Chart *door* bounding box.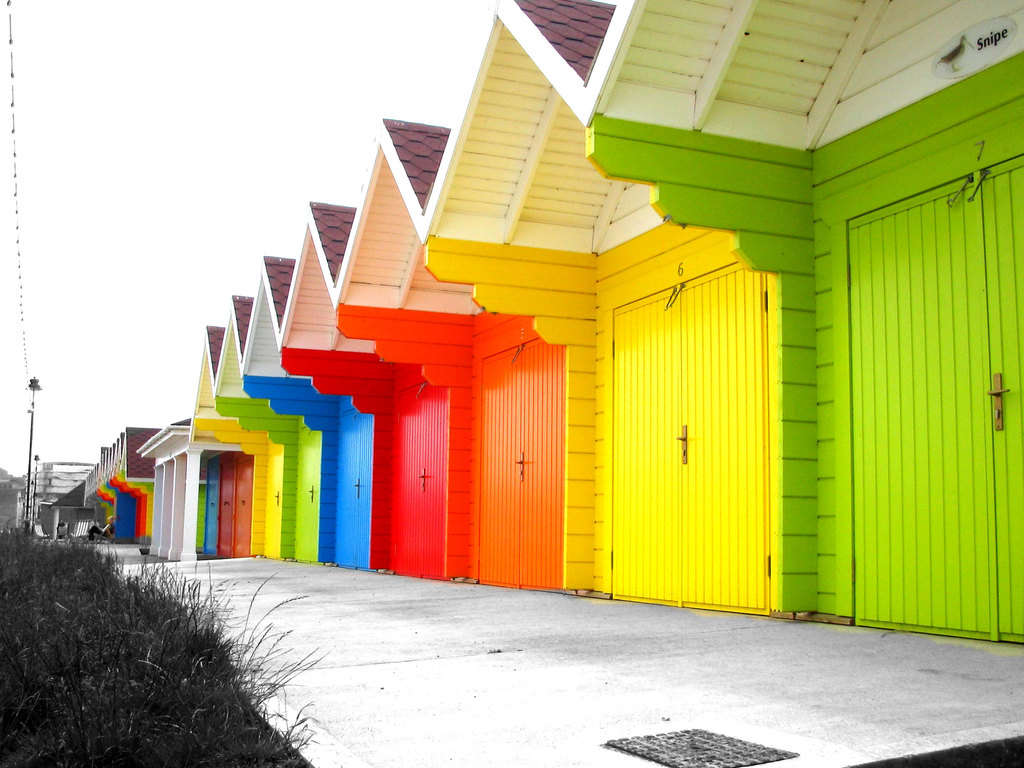
Charted: [x1=615, y1=281, x2=771, y2=598].
